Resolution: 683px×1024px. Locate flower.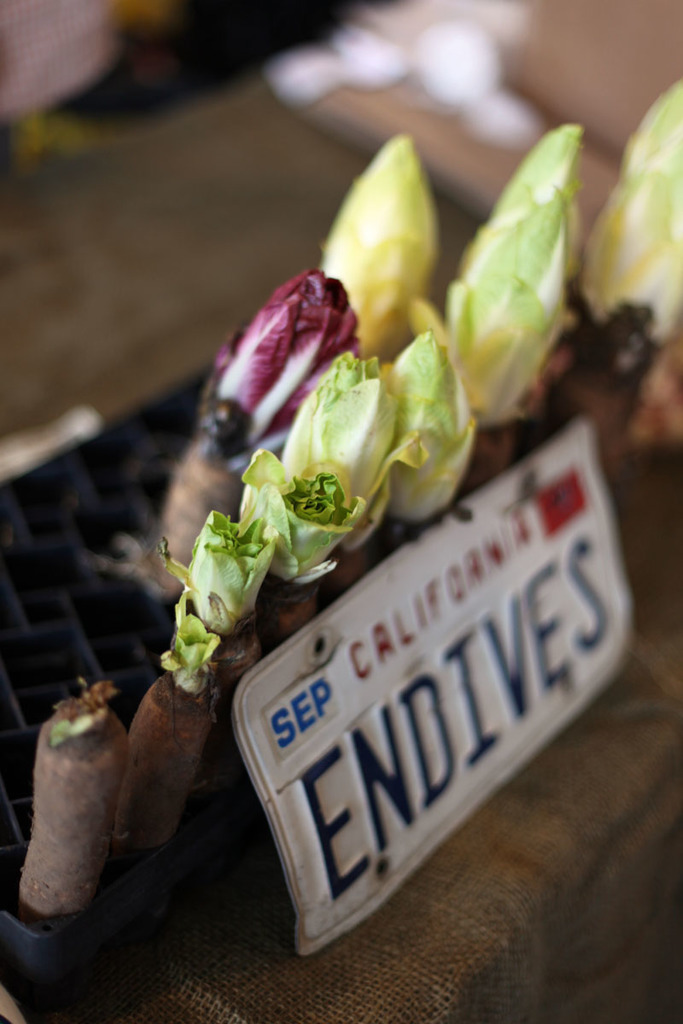
Rect(137, 248, 419, 693).
